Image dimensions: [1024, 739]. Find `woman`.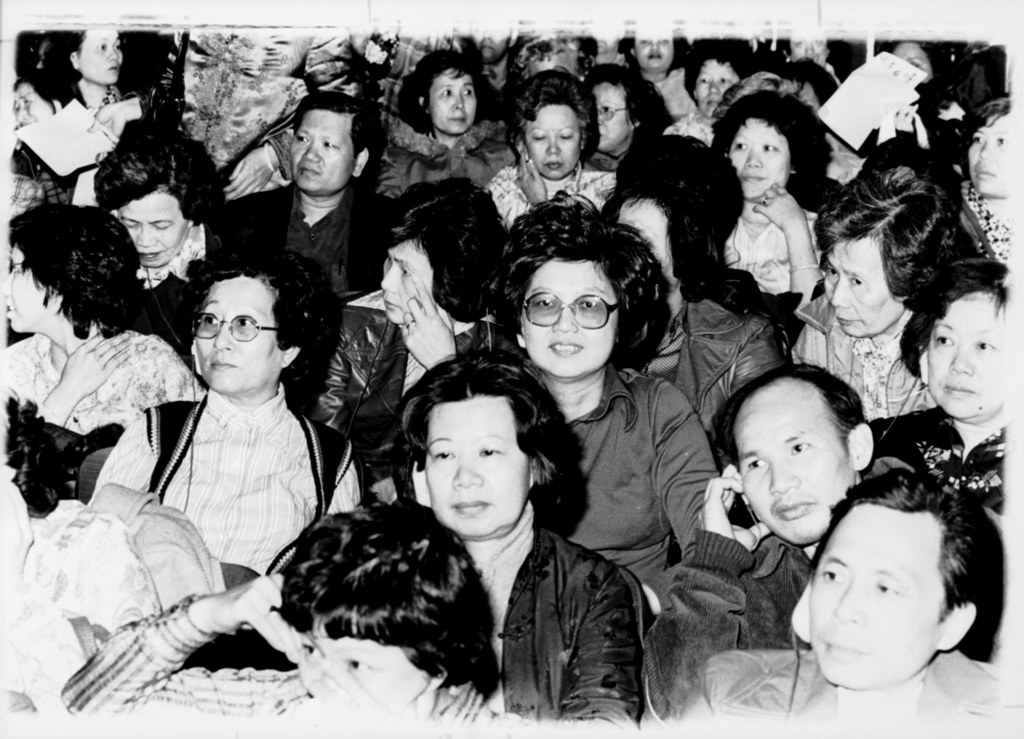
[489,70,624,234].
